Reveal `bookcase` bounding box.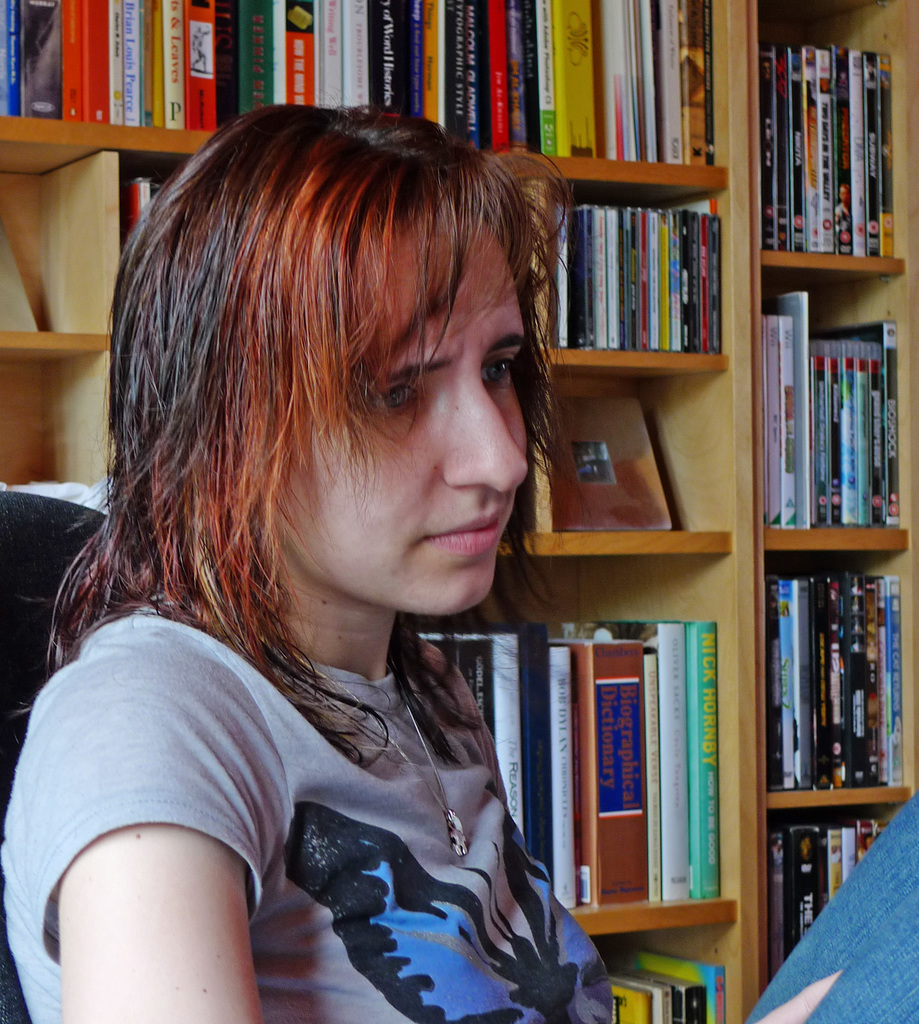
Revealed: (0,0,756,1023).
